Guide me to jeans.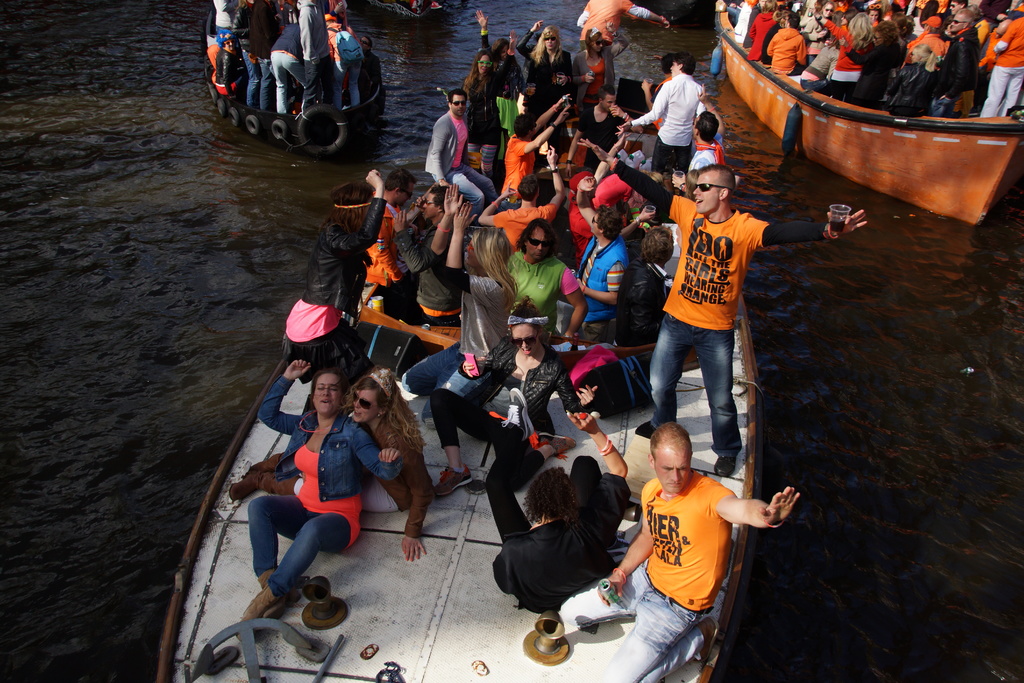
Guidance: left=394, top=341, right=493, bottom=403.
